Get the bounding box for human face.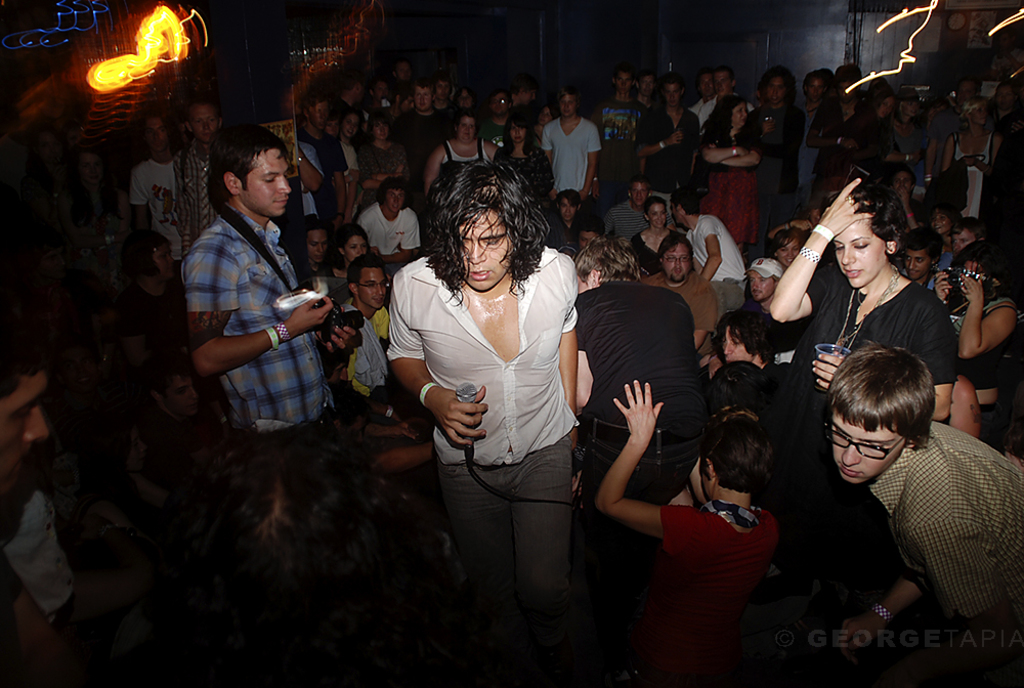
<region>152, 119, 171, 142</region>.
